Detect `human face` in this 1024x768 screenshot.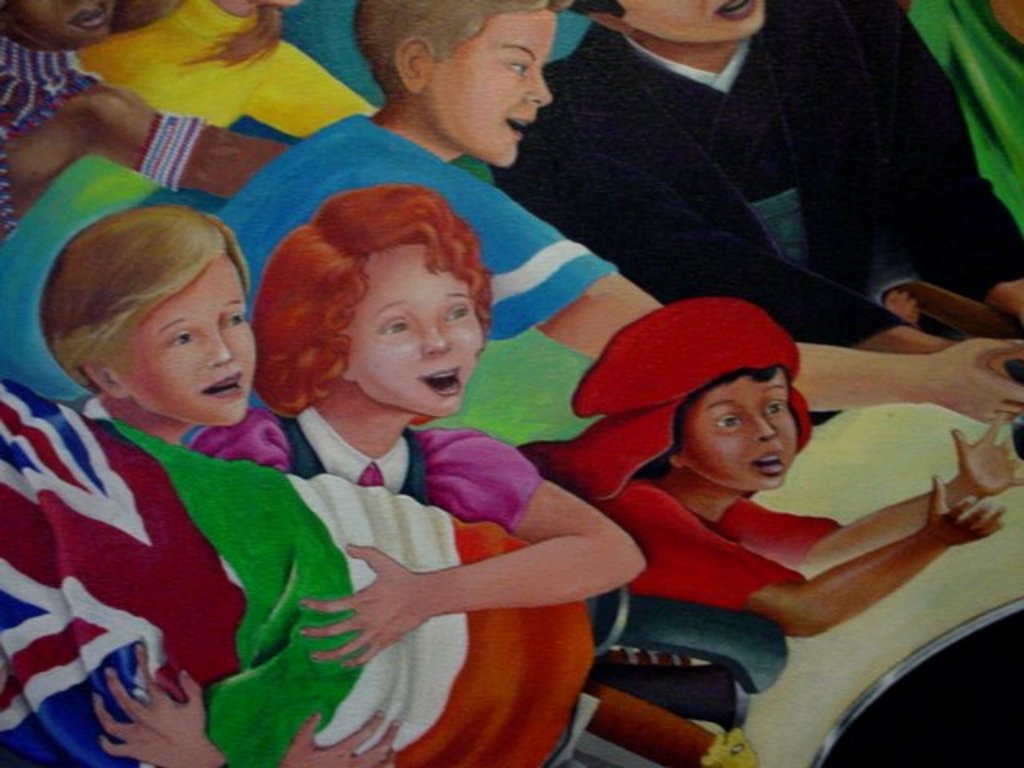
Detection: [624,0,765,38].
